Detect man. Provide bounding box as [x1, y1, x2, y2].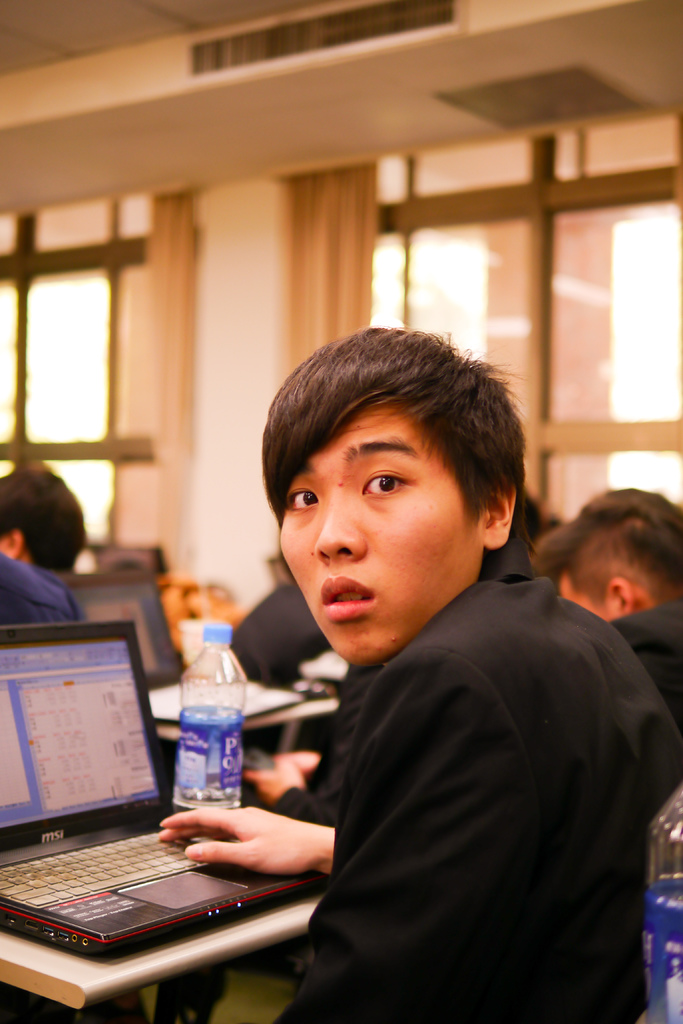
[535, 481, 682, 778].
